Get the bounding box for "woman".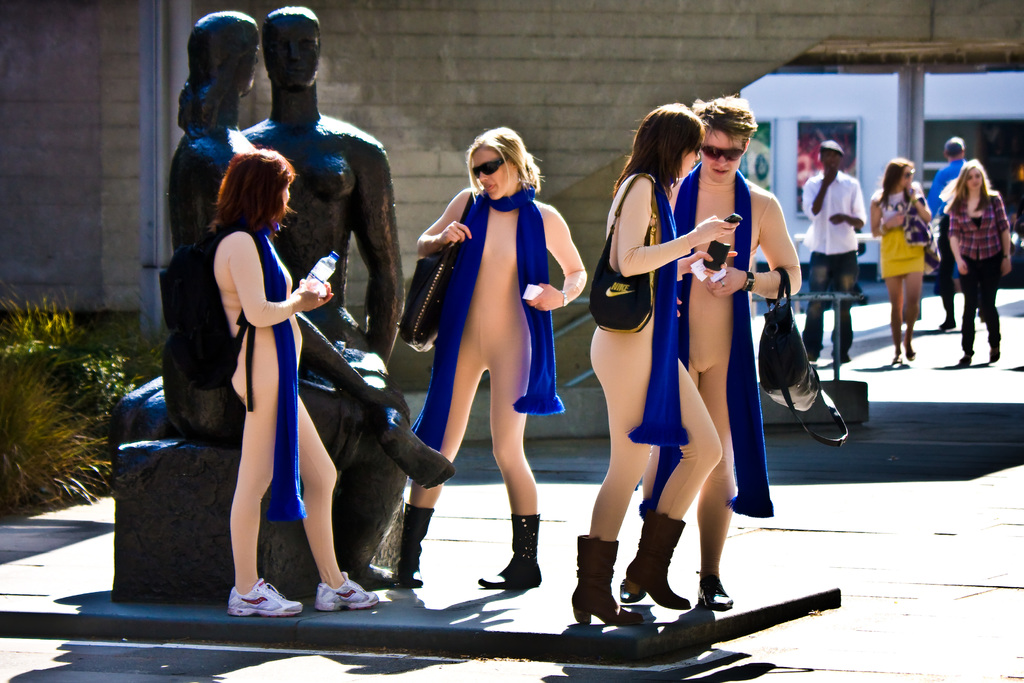
crop(406, 119, 574, 564).
